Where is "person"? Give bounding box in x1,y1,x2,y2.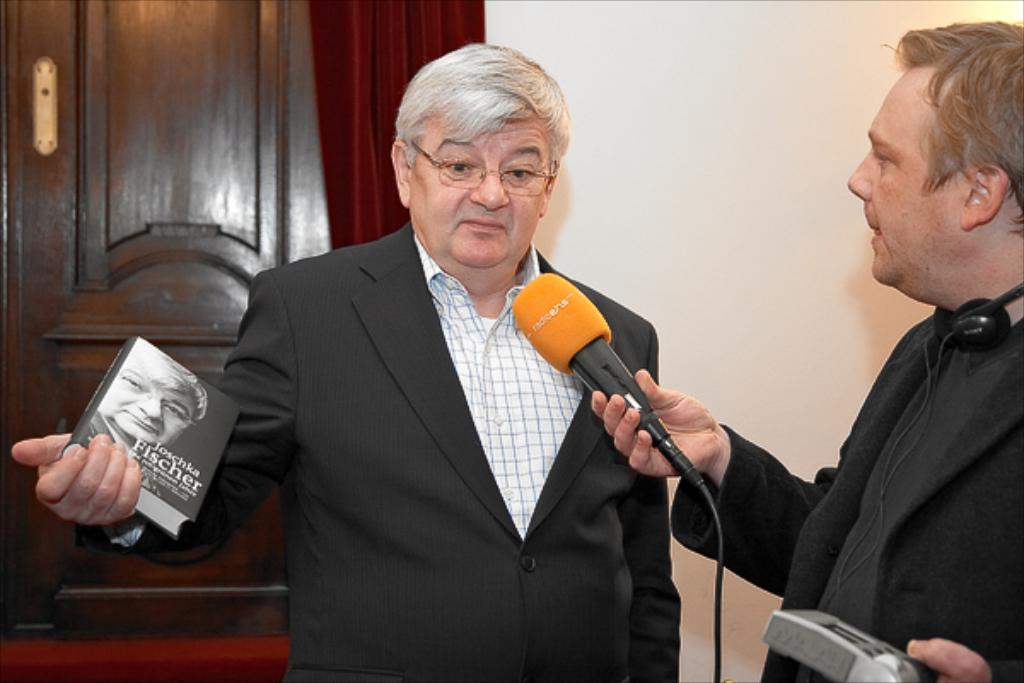
82,347,205,493.
